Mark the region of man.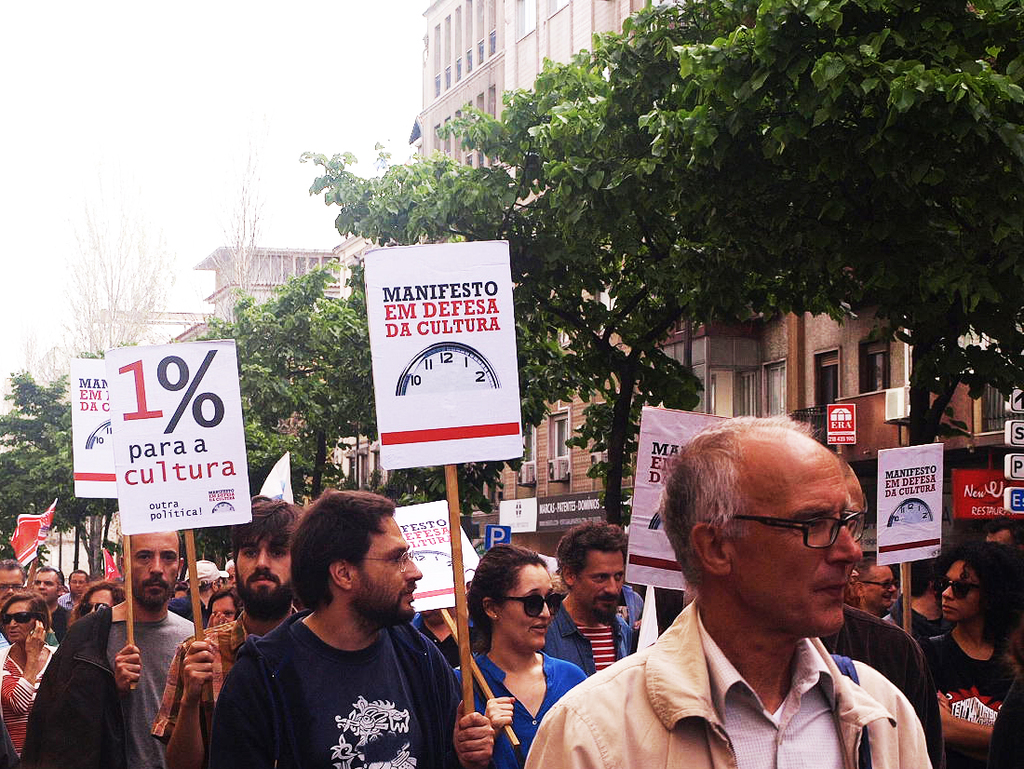
Region: box=[154, 501, 304, 768].
